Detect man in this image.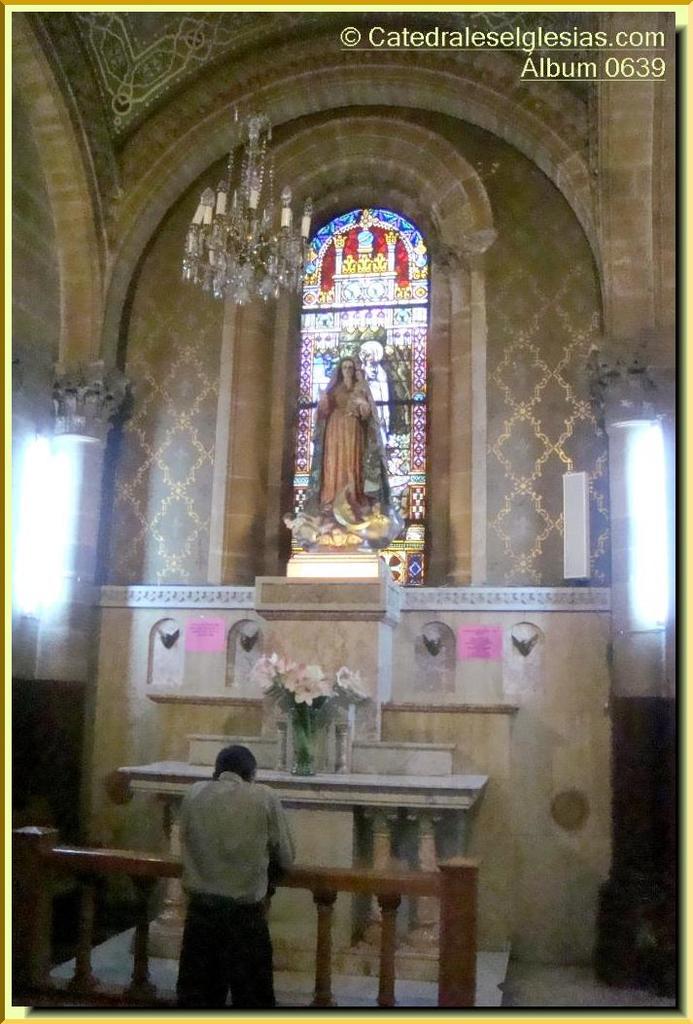
Detection: box(154, 749, 309, 1013).
